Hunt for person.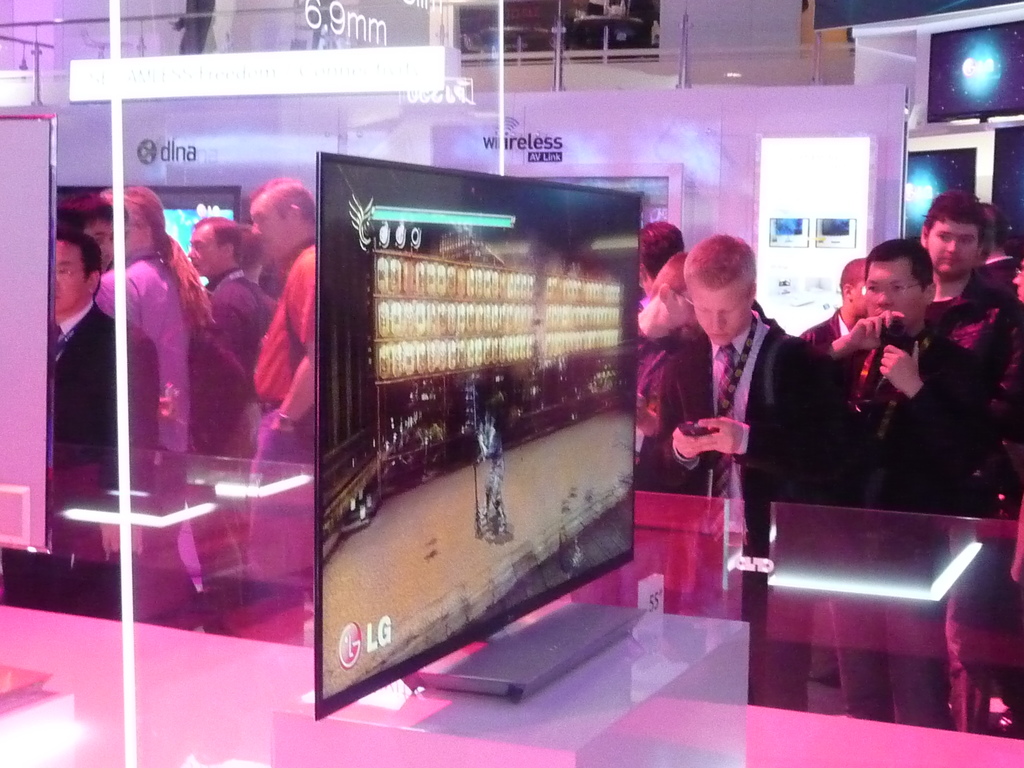
Hunted down at (left=60, top=198, right=113, bottom=298).
